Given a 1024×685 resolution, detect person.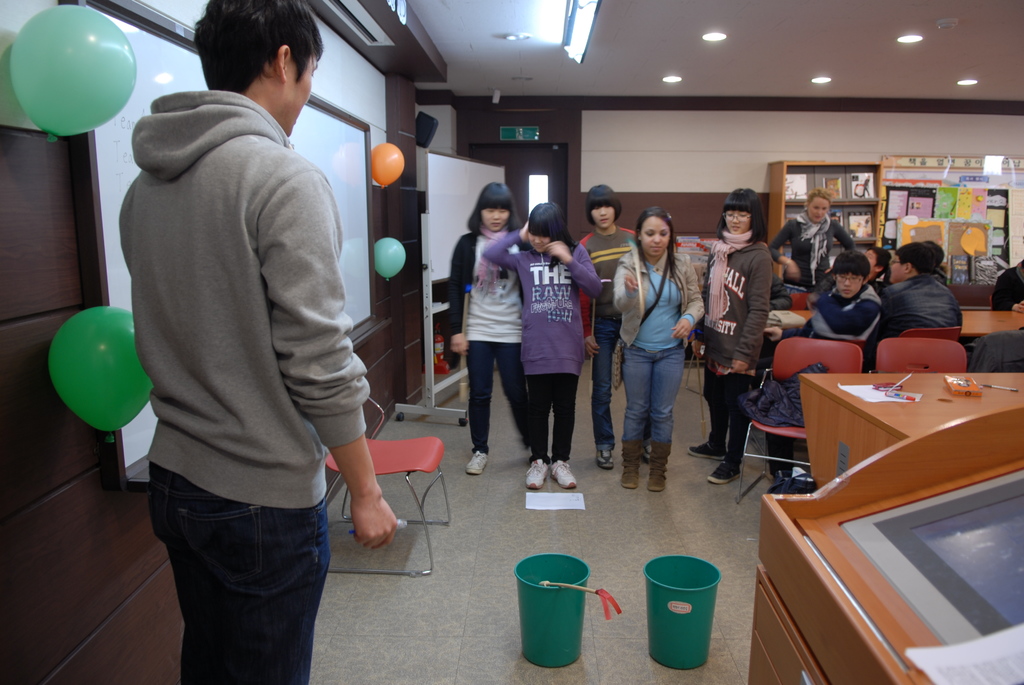
92:10:380:668.
